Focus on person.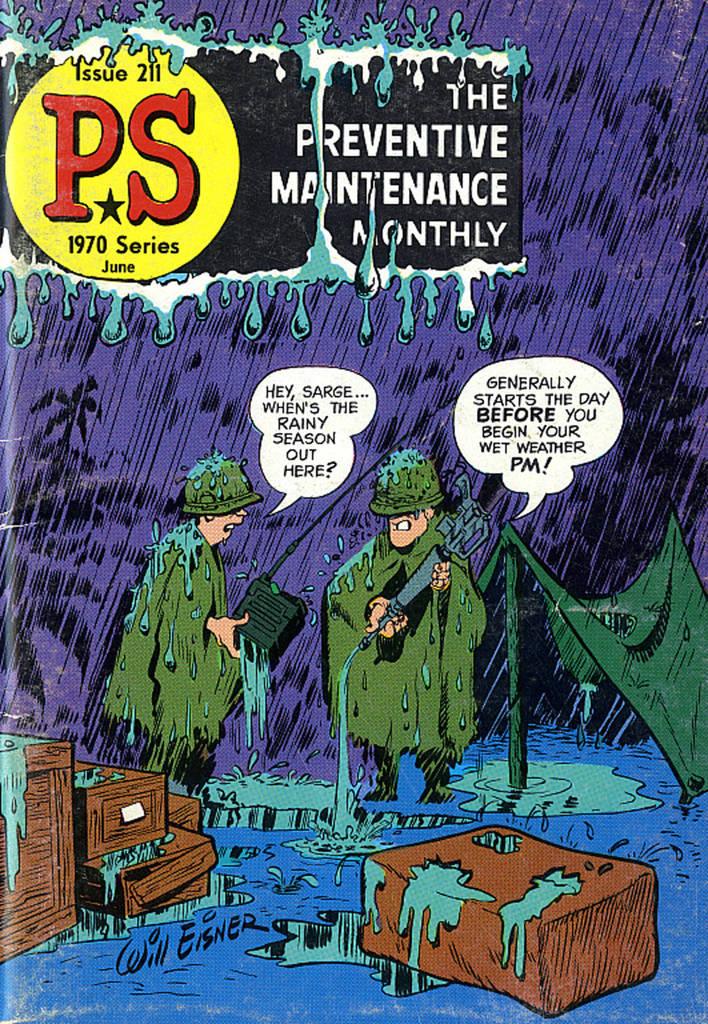
Focused at <bbox>322, 445, 493, 805</bbox>.
